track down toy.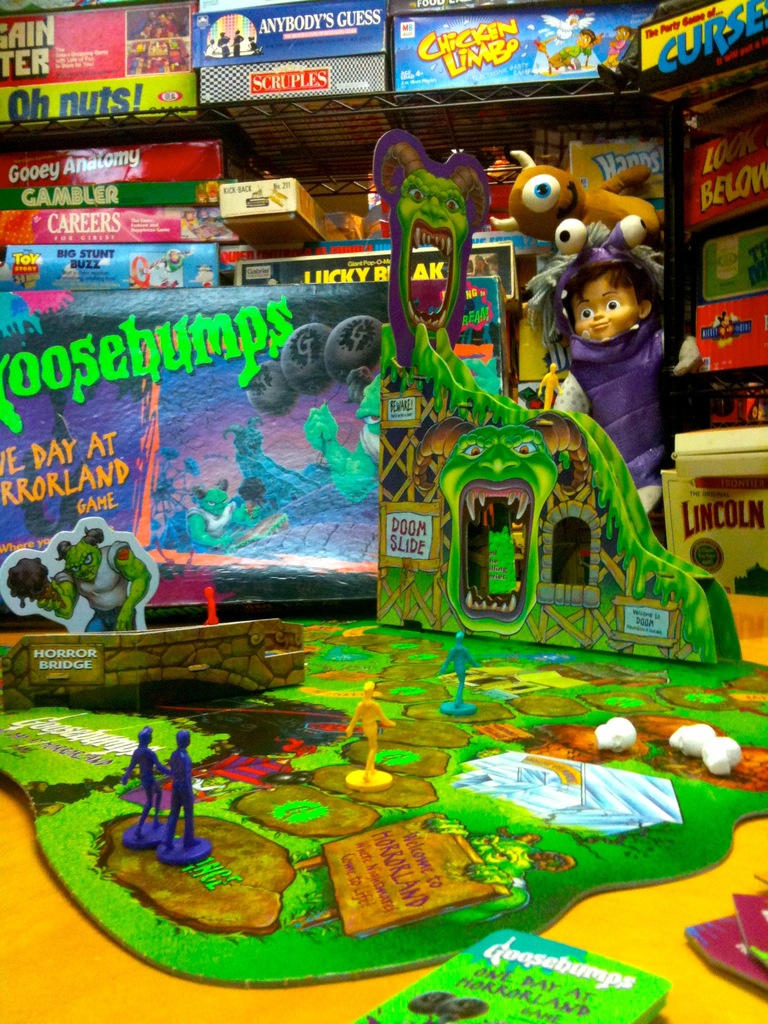
Tracked to bbox=[415, 319, 748, 666].
